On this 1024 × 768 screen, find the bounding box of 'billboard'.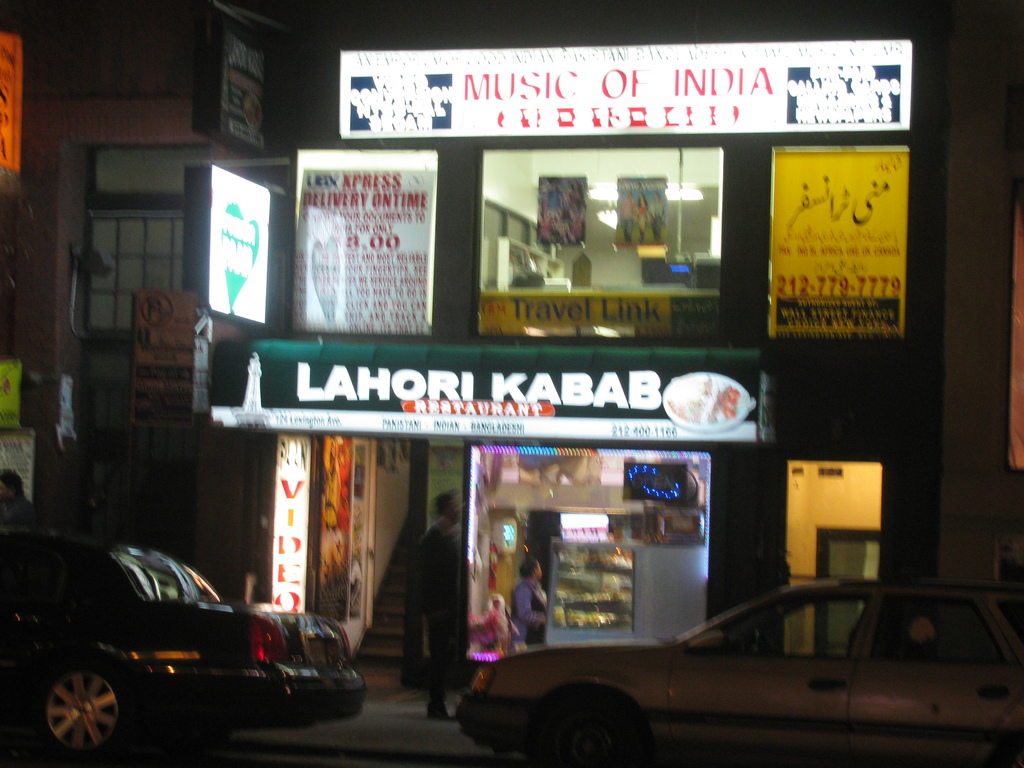
Bounding box: {"x1": 202, "y1": 163, "x2": 275, "y2": 322}.
